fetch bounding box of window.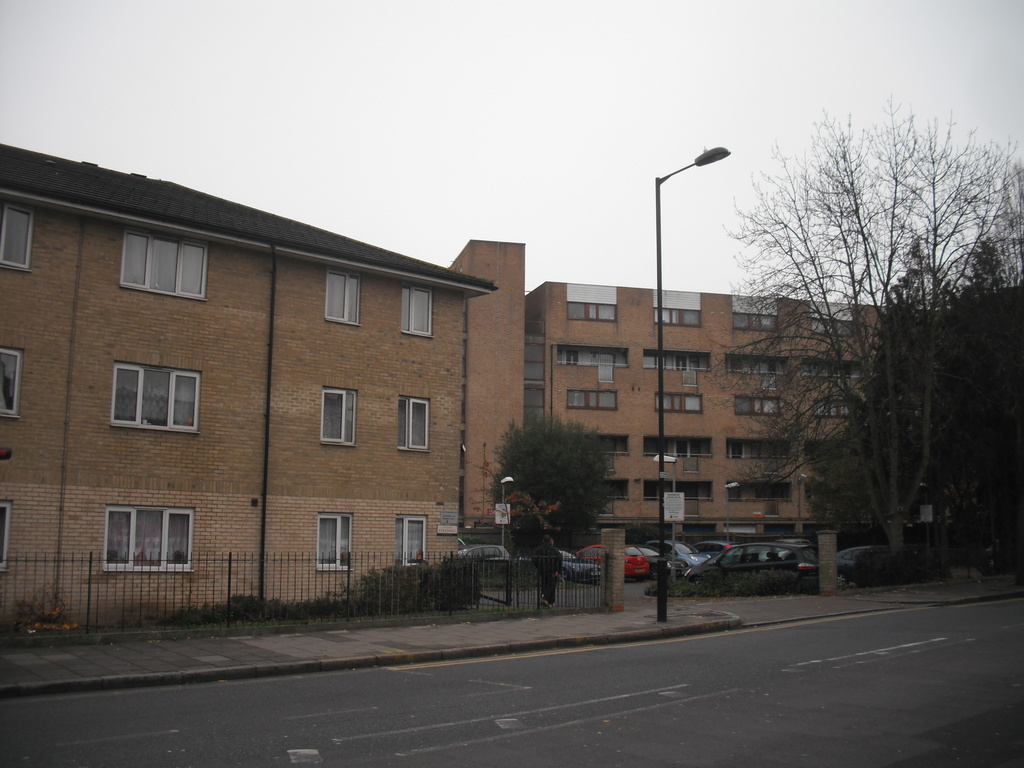
Bbox: 724, 356, 785, 378.
